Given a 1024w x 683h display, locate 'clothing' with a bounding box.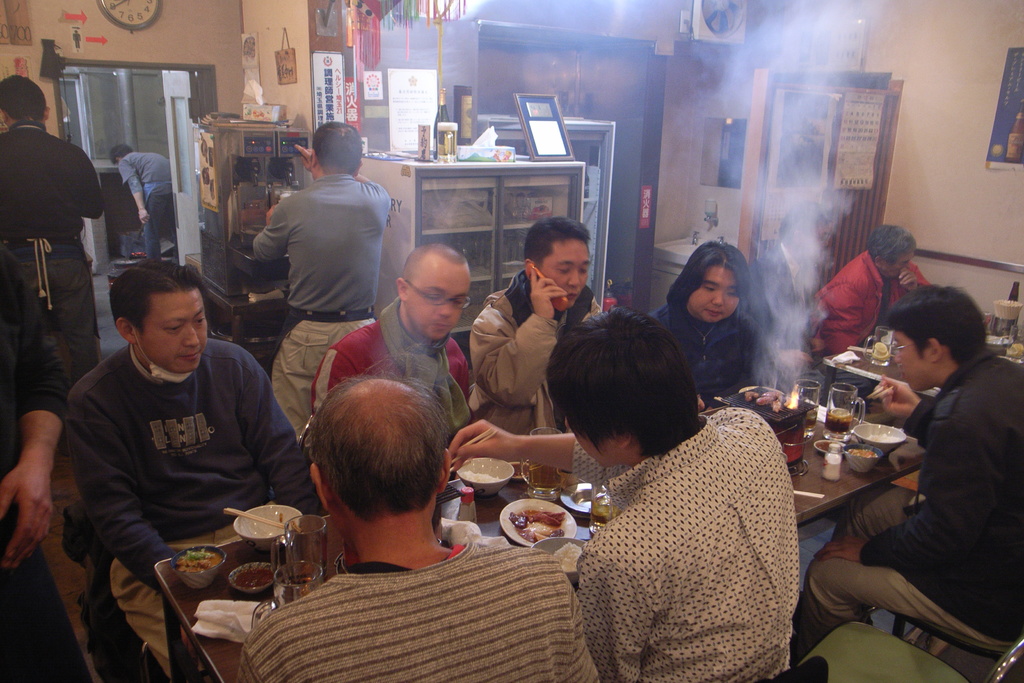
Located: <region>102, 141, 173, 246</region>.
